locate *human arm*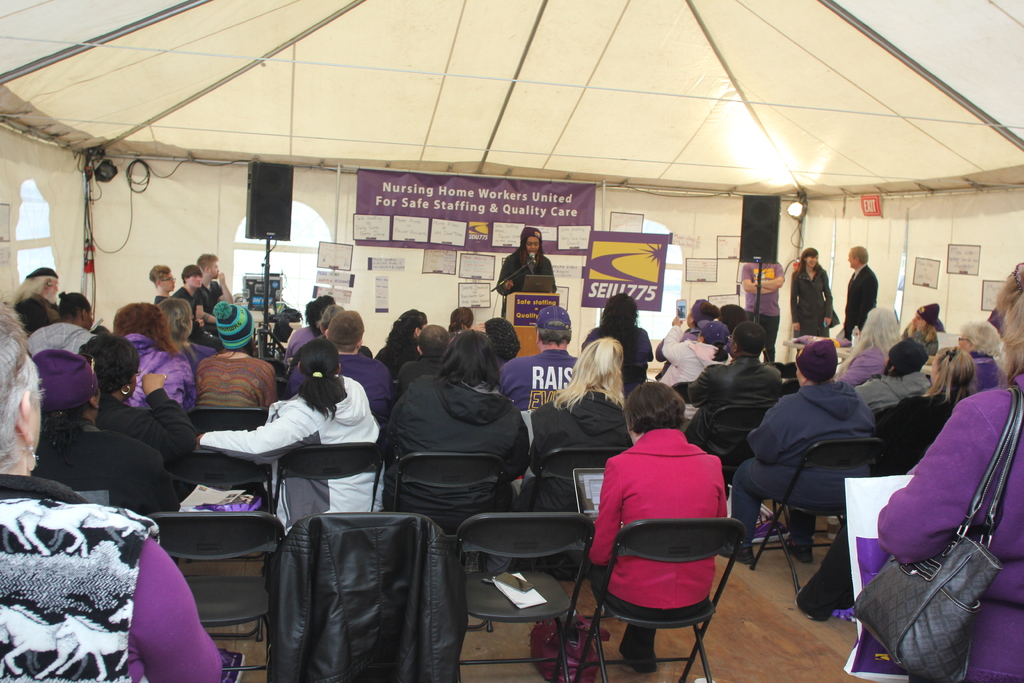
<region>715, 463, 733, 520</region>
